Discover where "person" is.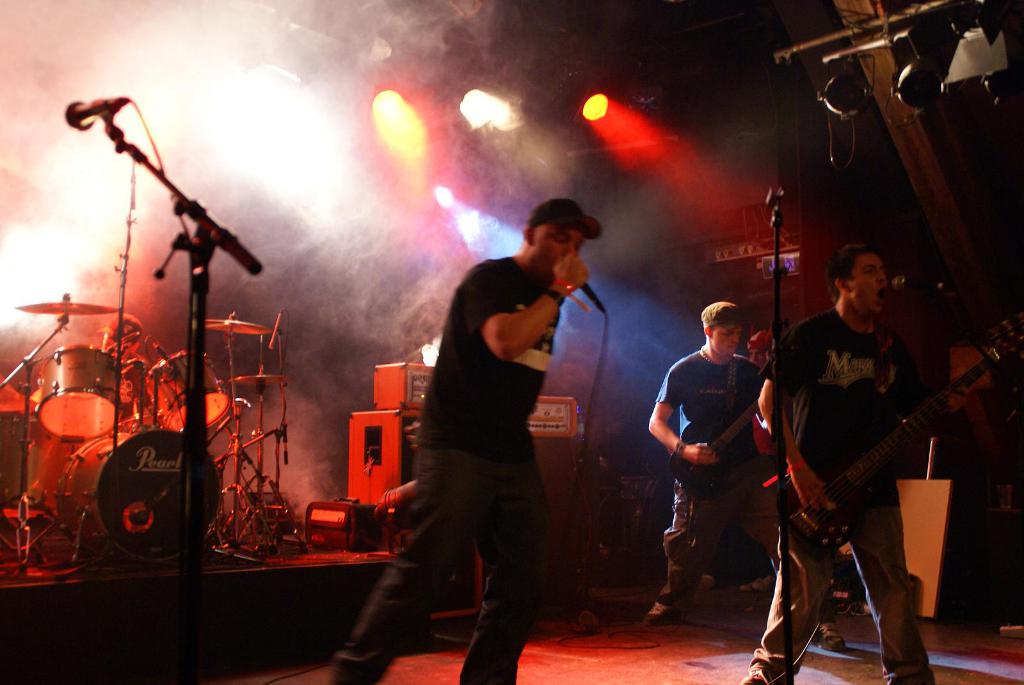
Discovered at (739,243,948,684).
